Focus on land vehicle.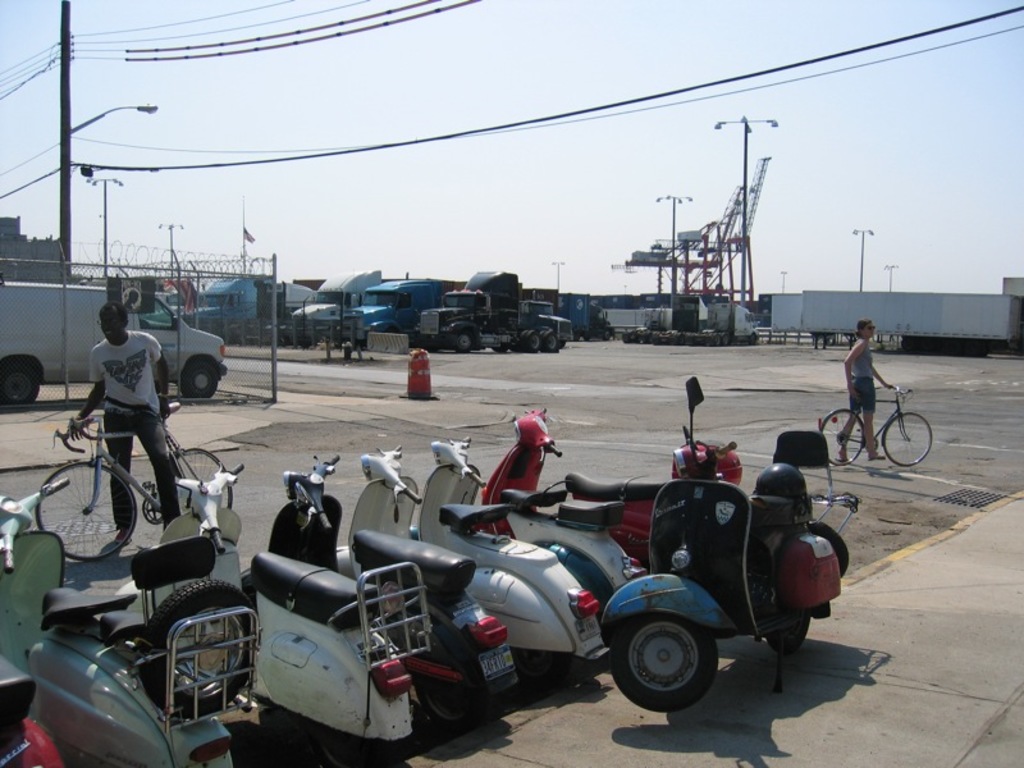
Focused at <box>36,402,237,563</box>.
